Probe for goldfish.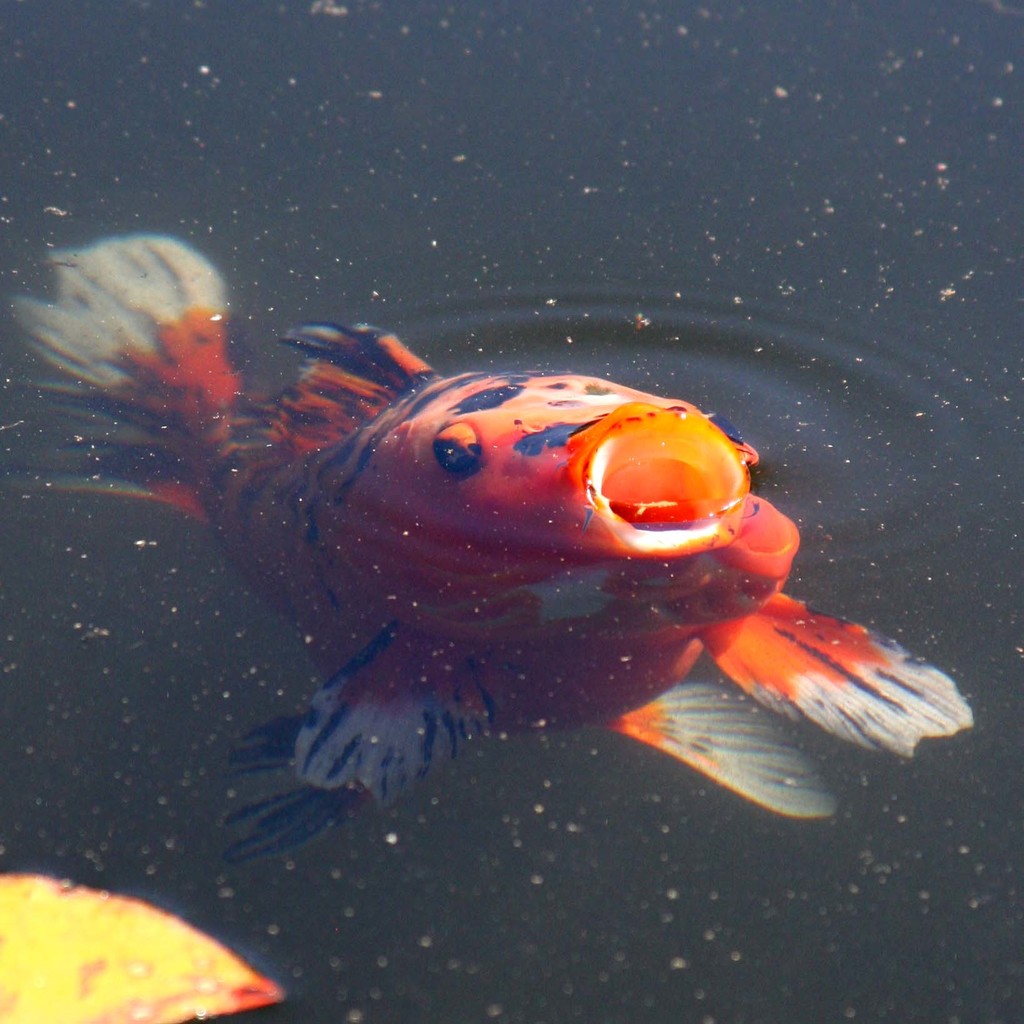
Probe result: box(83, 300, 957, 868).
